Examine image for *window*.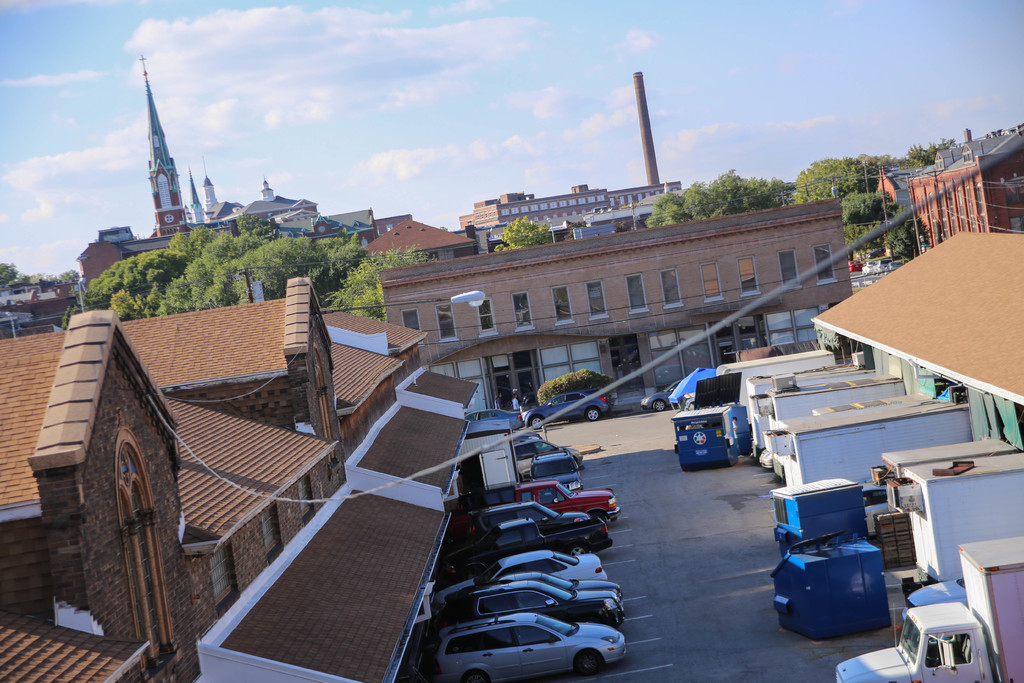
Examination result: (x1=589, y1=279, x2=604, y2=321).
